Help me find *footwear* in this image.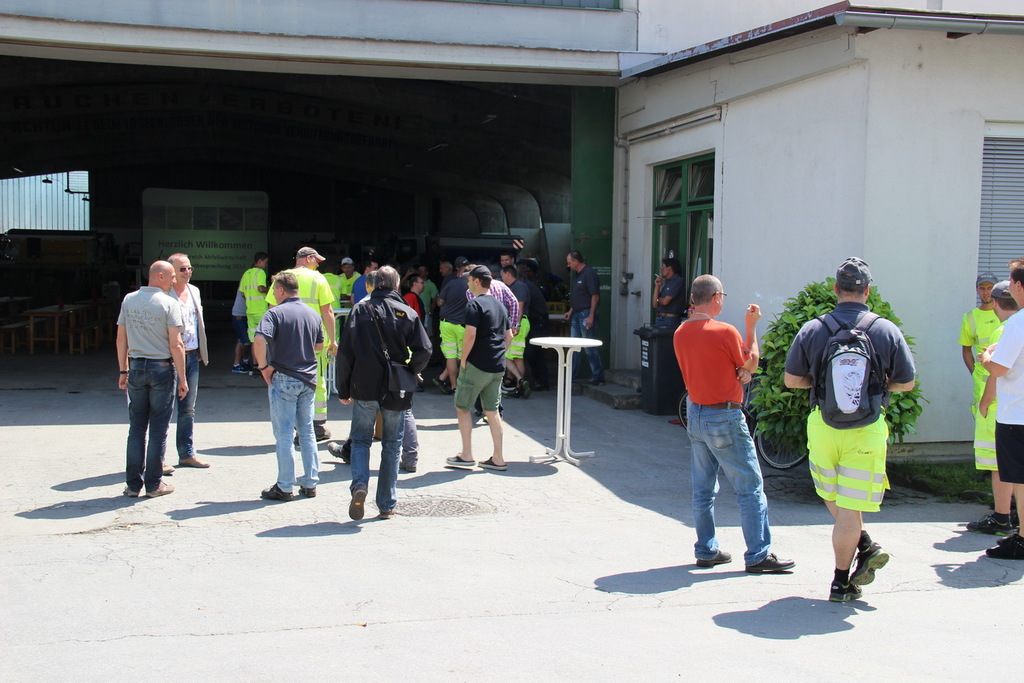
Found it: [left=849, top=541, right=889, bottom=585].
